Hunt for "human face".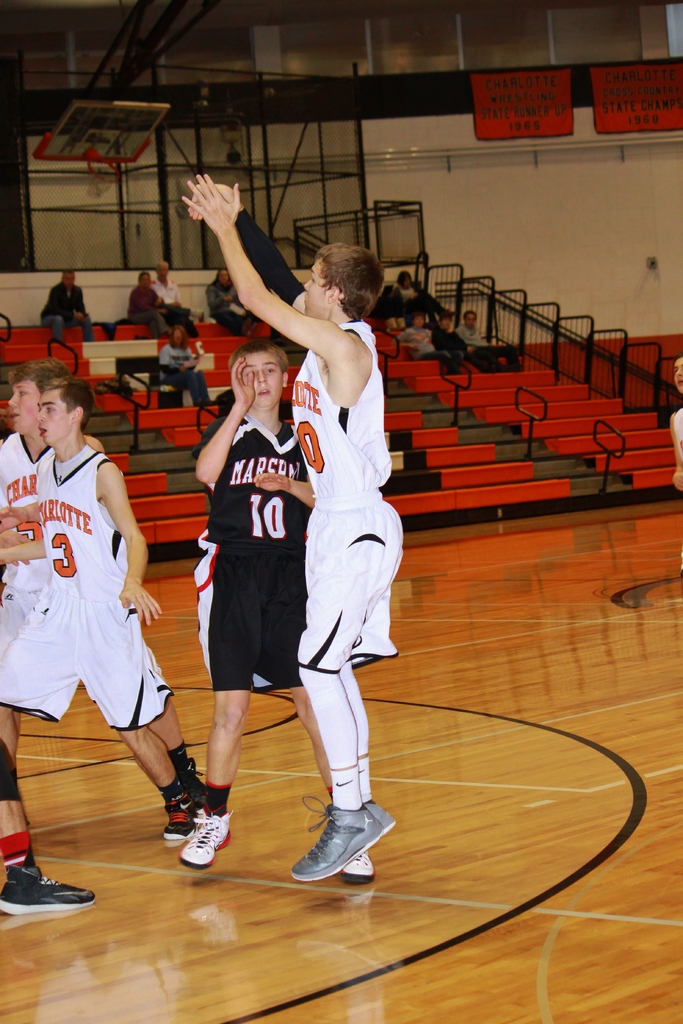
Hunted down at rect(240, 351, 286, 406).
